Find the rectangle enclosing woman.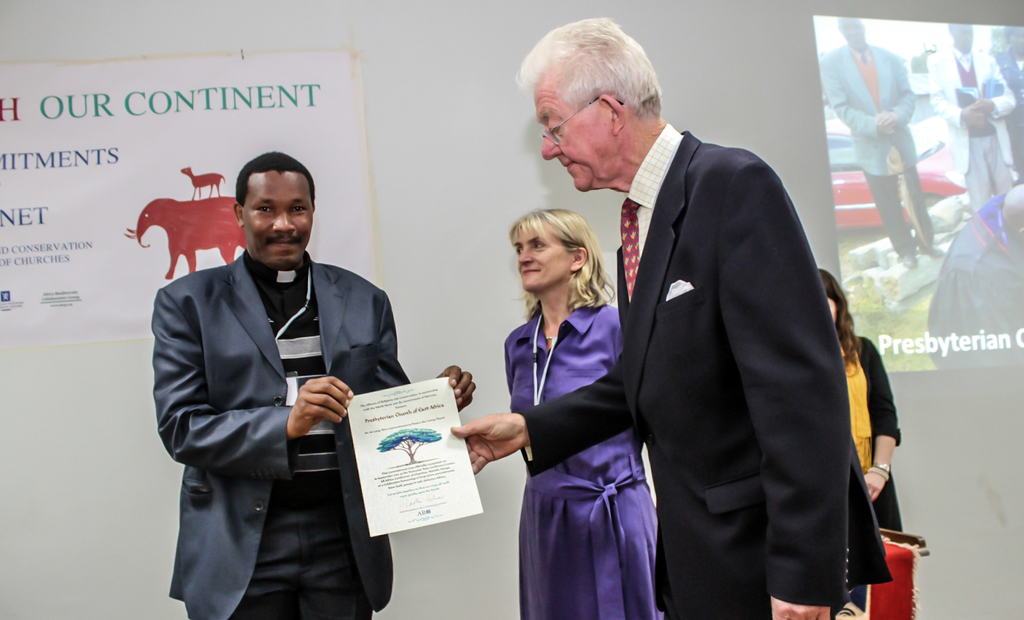
bbox=(487, 178, 655, 613).
